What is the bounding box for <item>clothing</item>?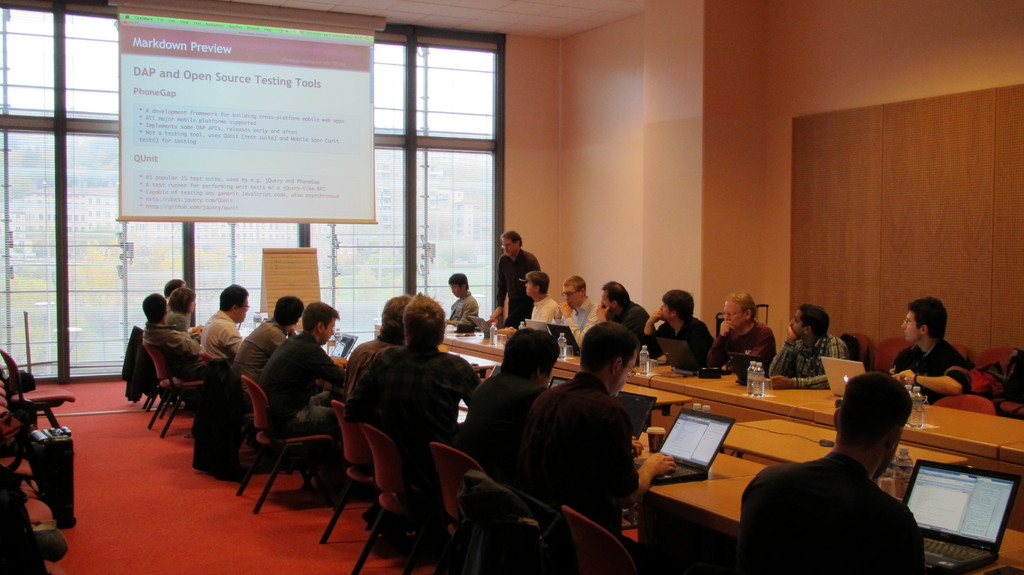
locate(253, 341, 348, 459).
